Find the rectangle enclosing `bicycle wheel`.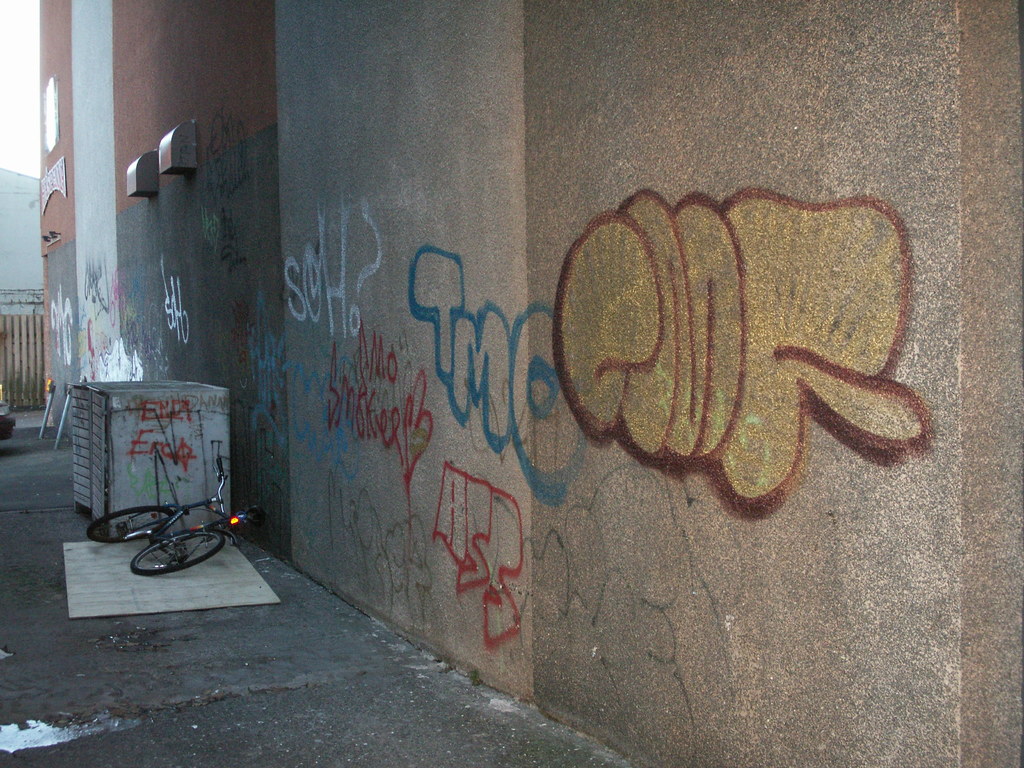
86, 506, 177, 543.
